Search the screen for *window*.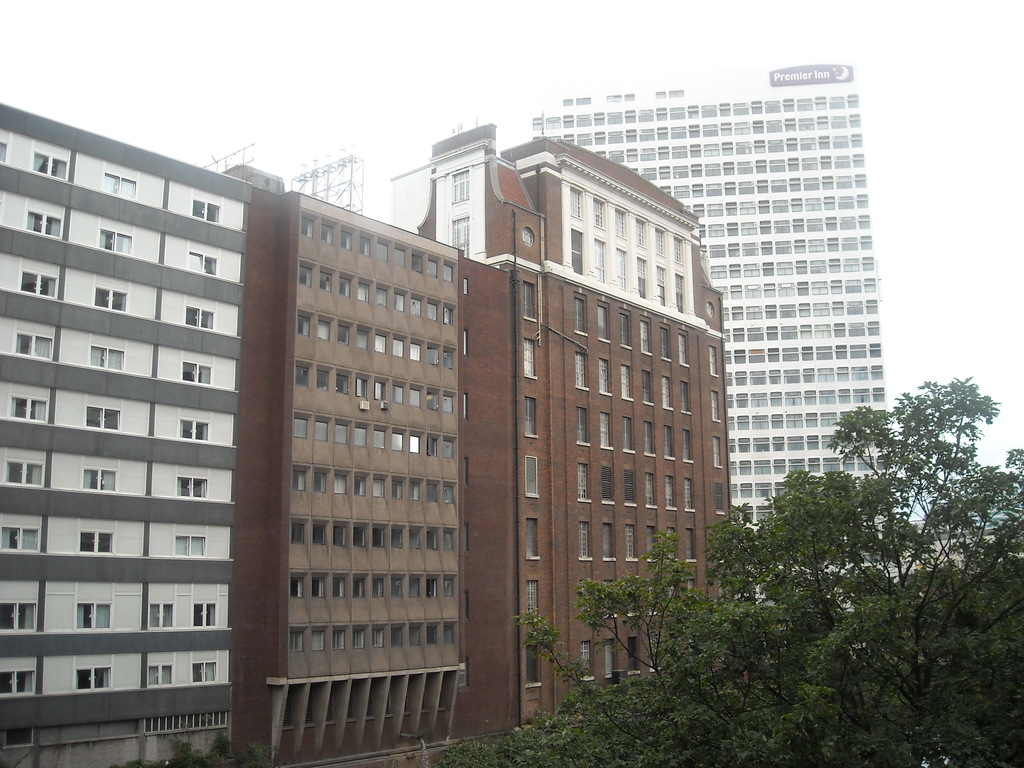
Found at box=[755, 120, 762, 132].
